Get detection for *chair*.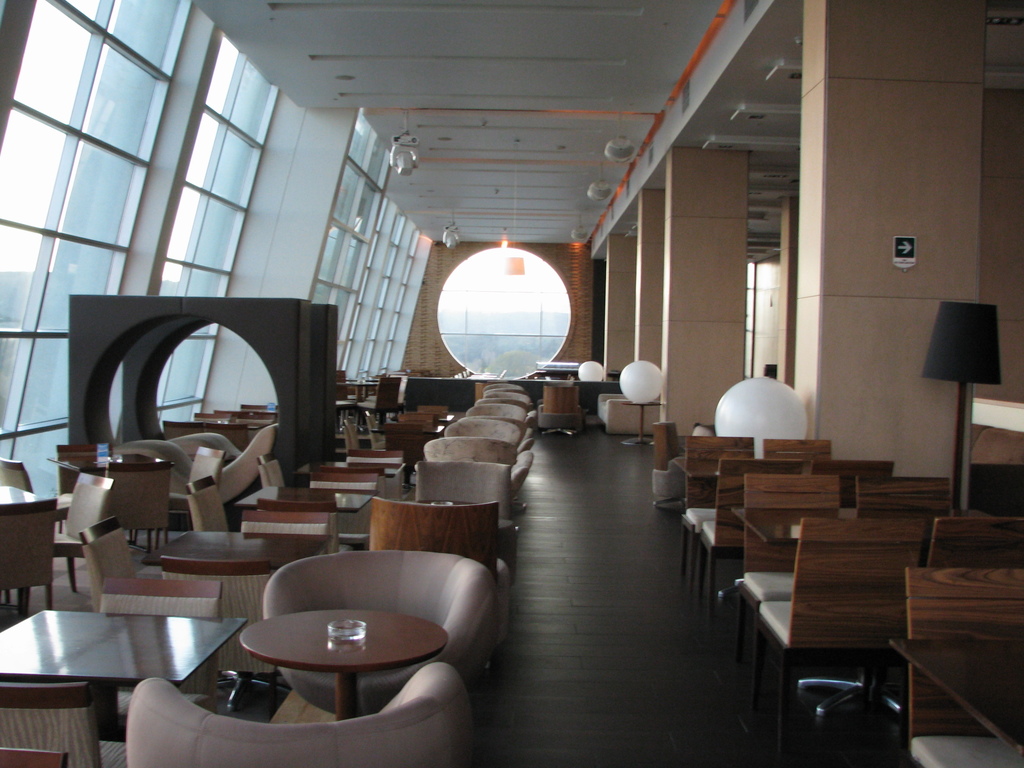
Detection: 928, 515, 1023, 569.
